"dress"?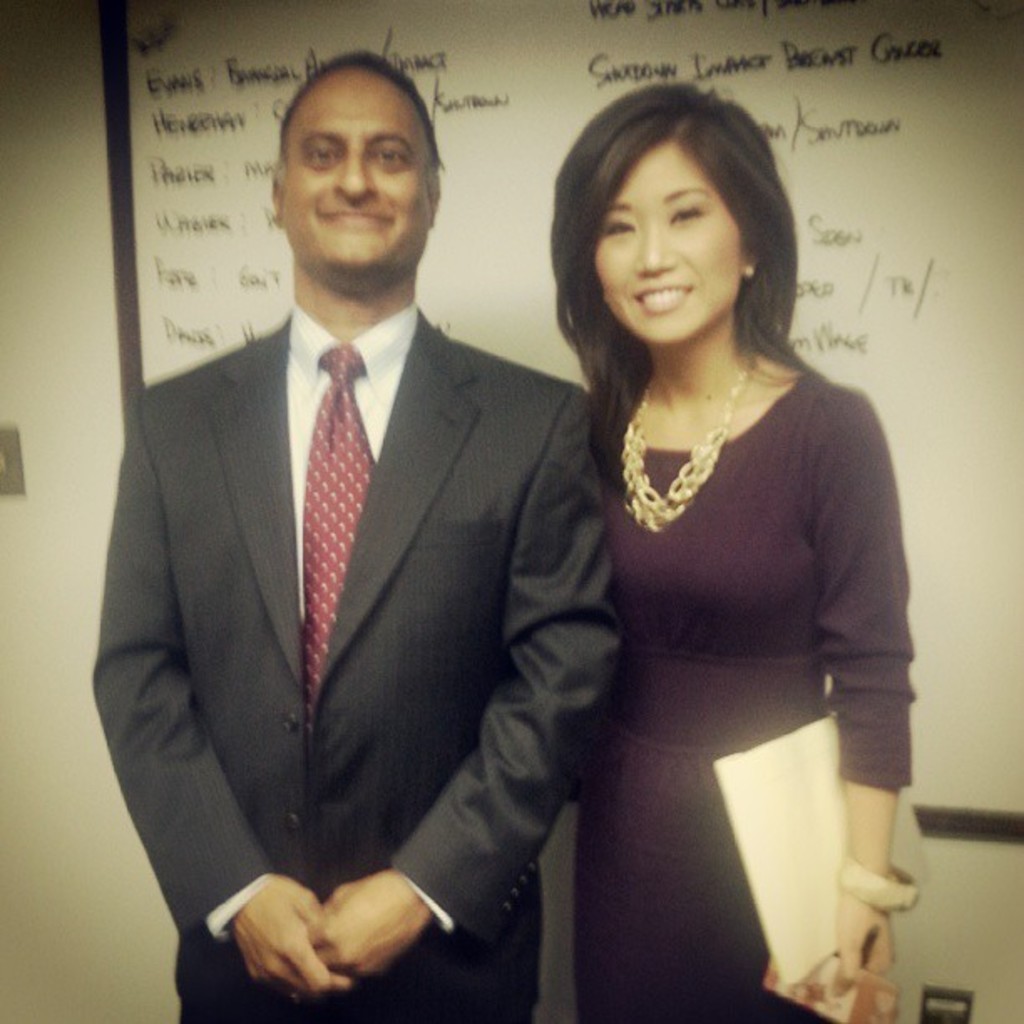
box(572, 370, 915, 1022)
